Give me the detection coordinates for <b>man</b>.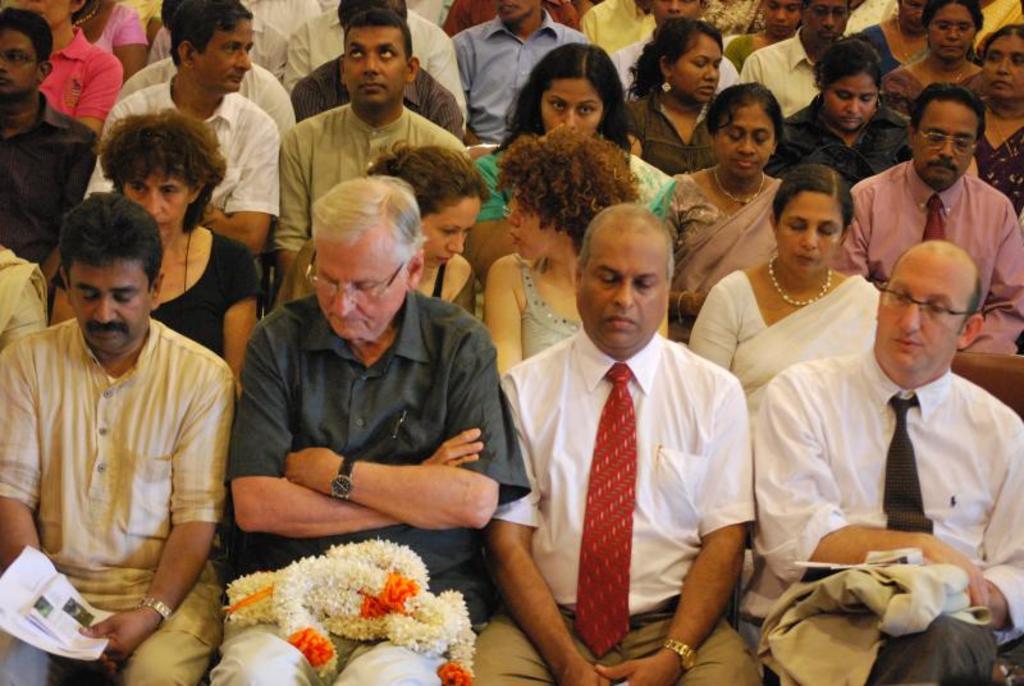
locate(475, 202, 762, 685).
